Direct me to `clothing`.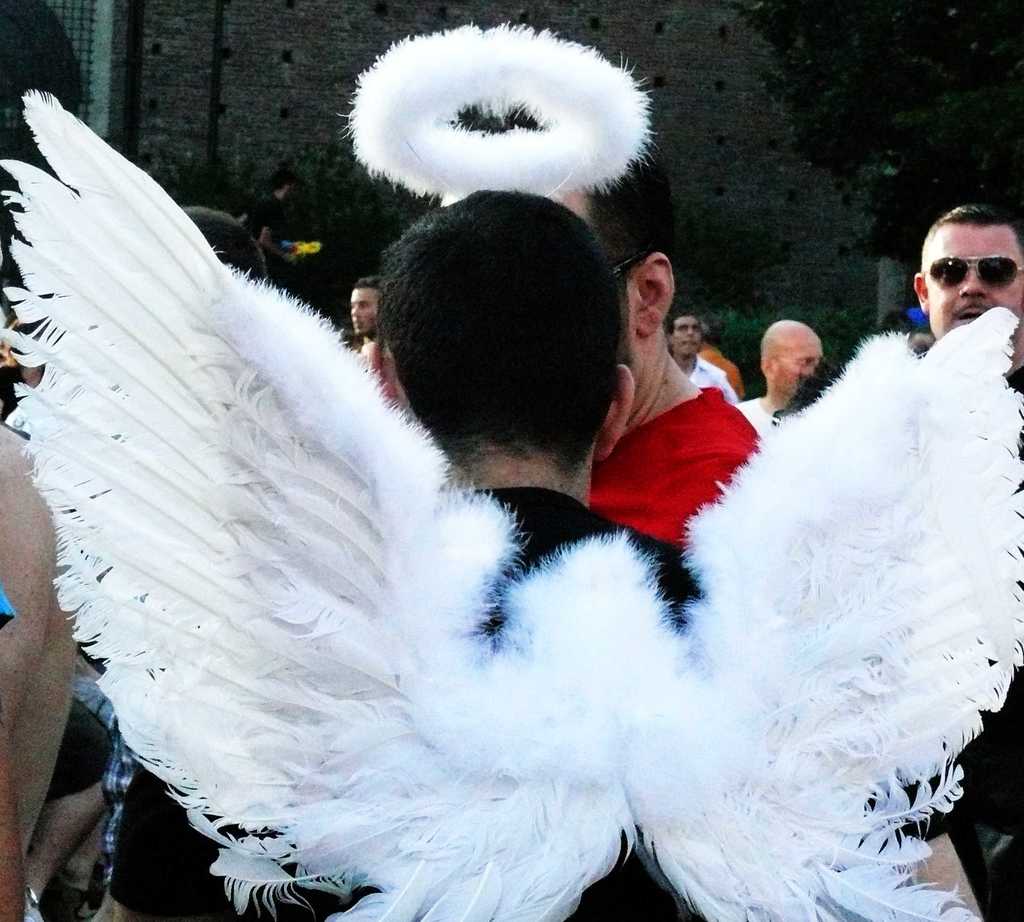
Direction: x1=111 y1=477 x2=708 y2=920.
